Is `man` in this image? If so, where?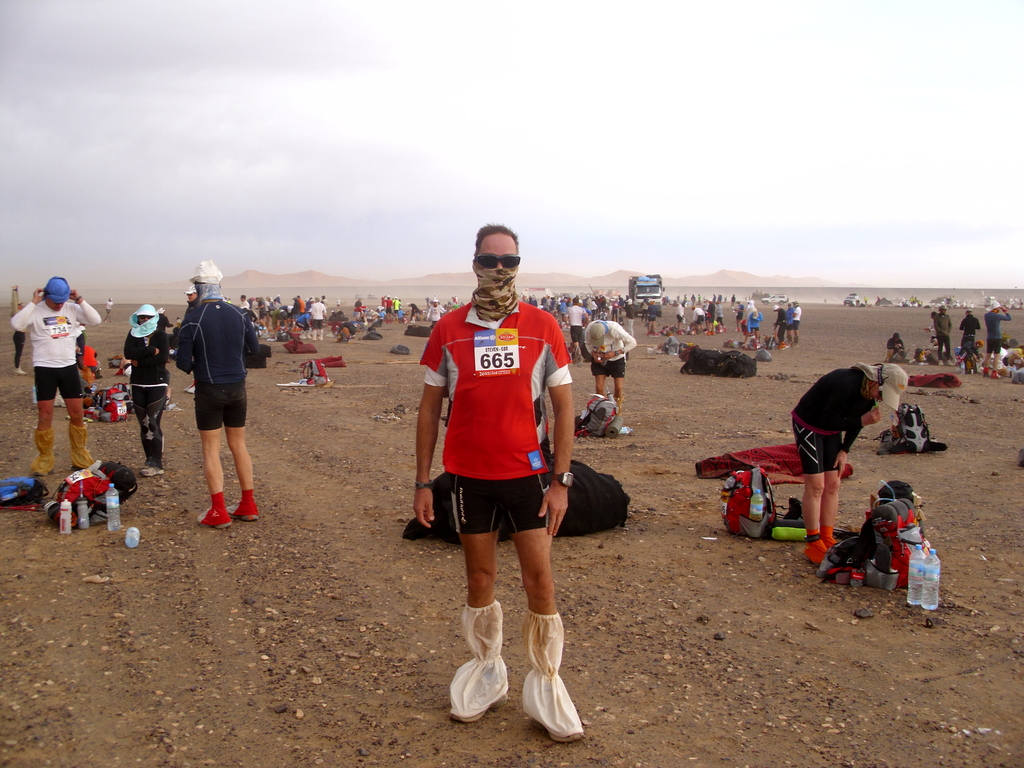
Yes, at (x1=174, y1=261, x2=264, y2=528).
